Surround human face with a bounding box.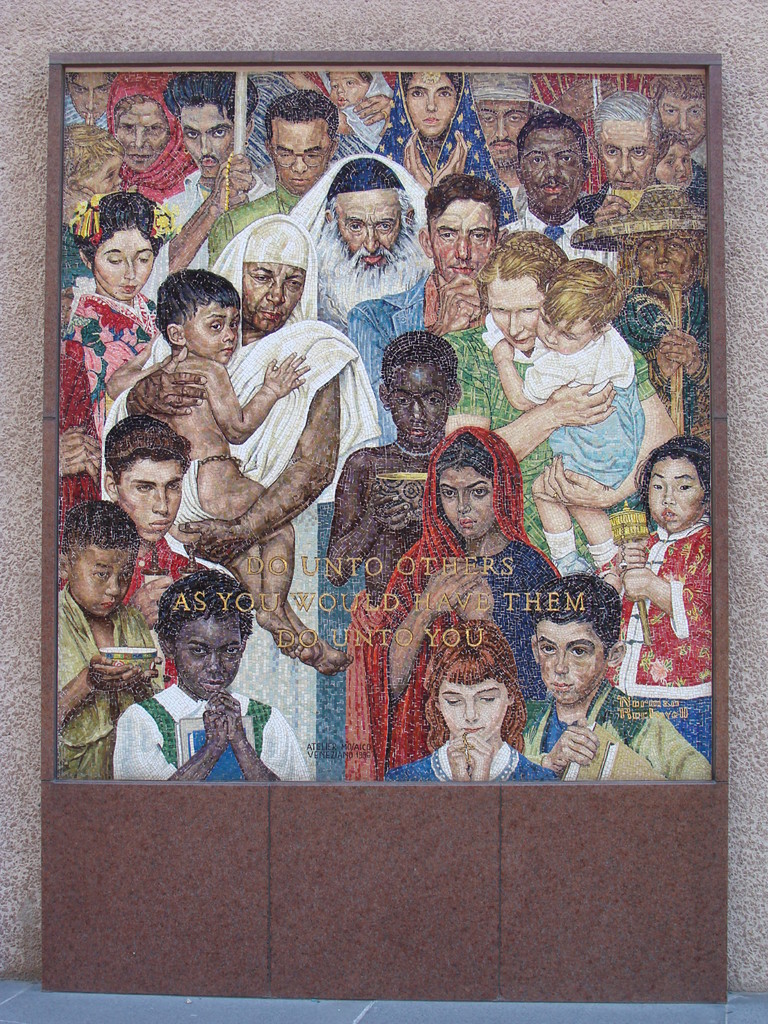
Rect(532, 300, 600, 357).
